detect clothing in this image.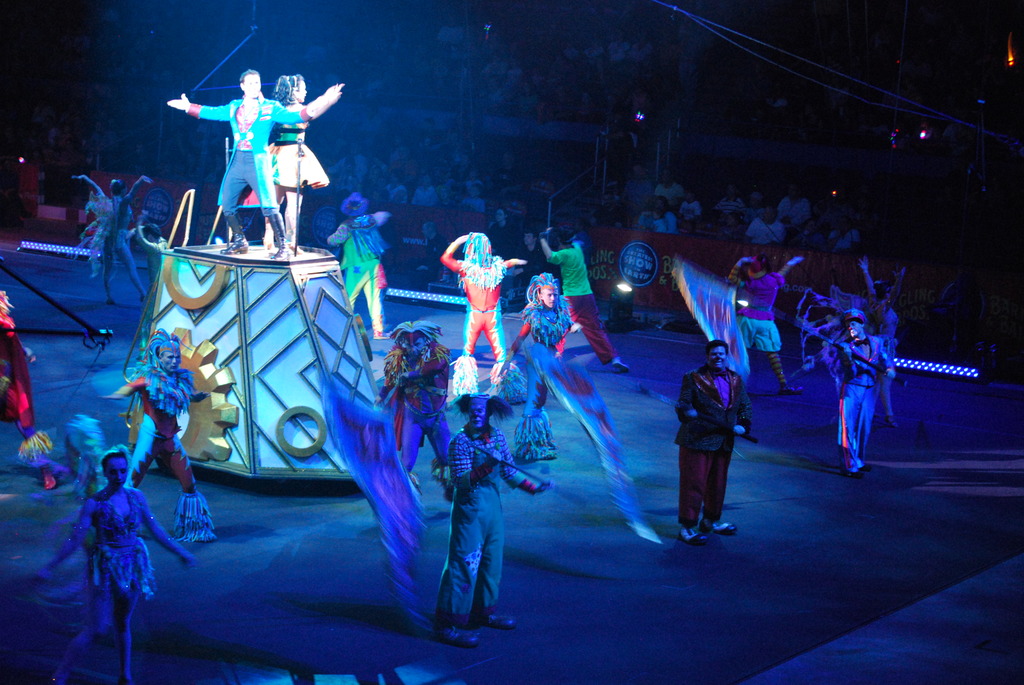
Detection: rect(195, 80, 278, 270).
